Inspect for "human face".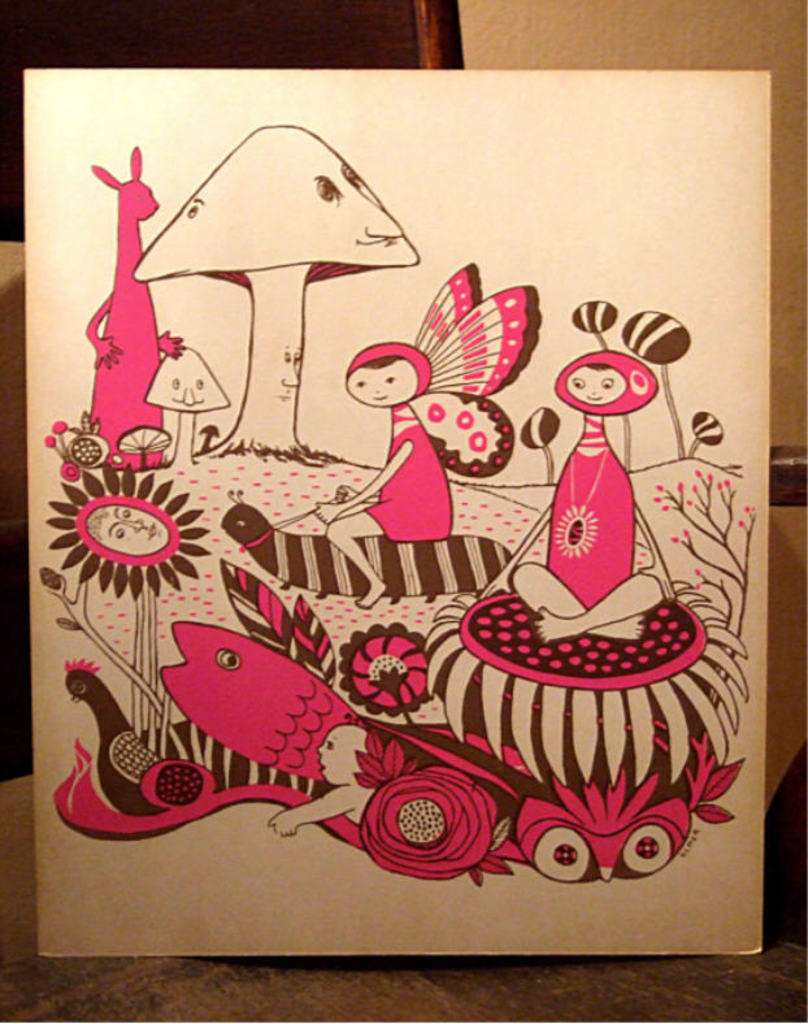
Inspection: select_region(317, 725, 347, 782).
